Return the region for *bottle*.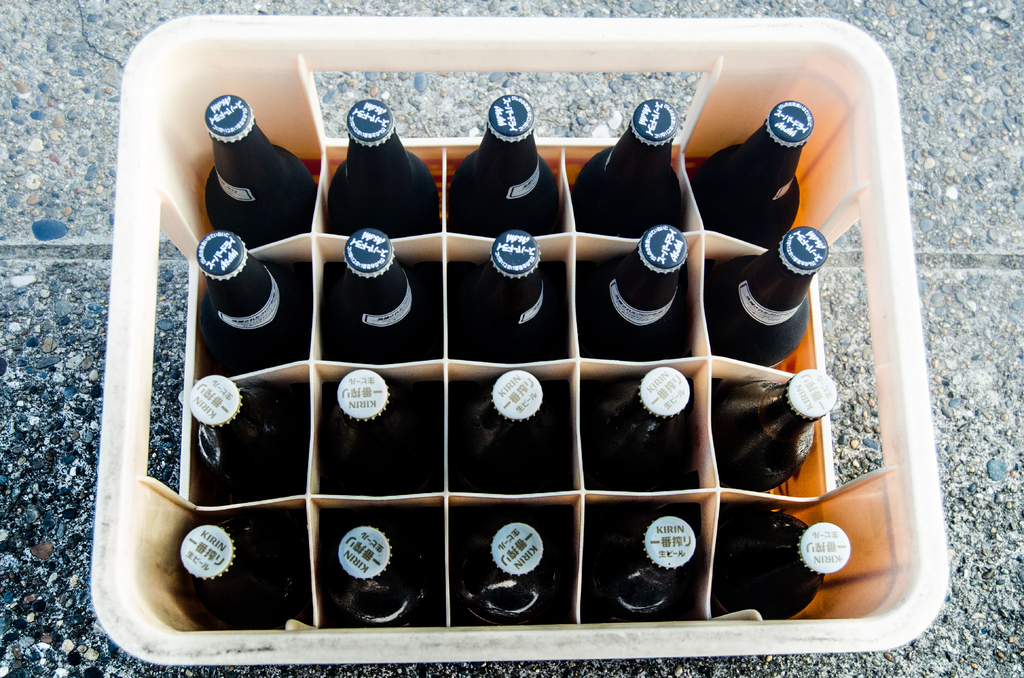
bbox(330, 372, 436, 490).
